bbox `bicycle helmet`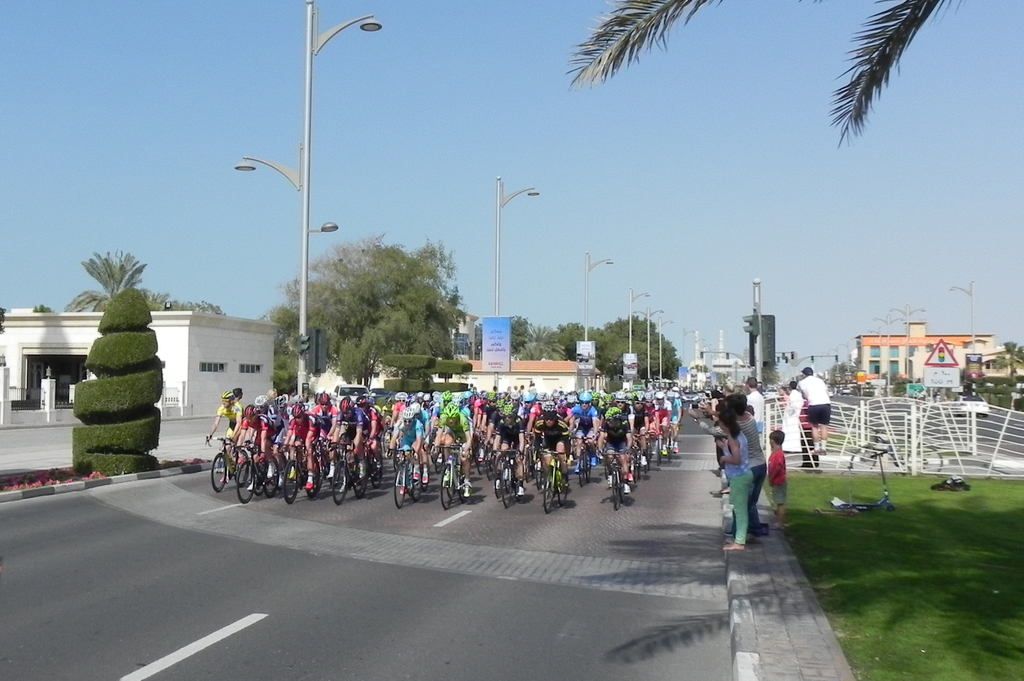
[502,406,515,417]
